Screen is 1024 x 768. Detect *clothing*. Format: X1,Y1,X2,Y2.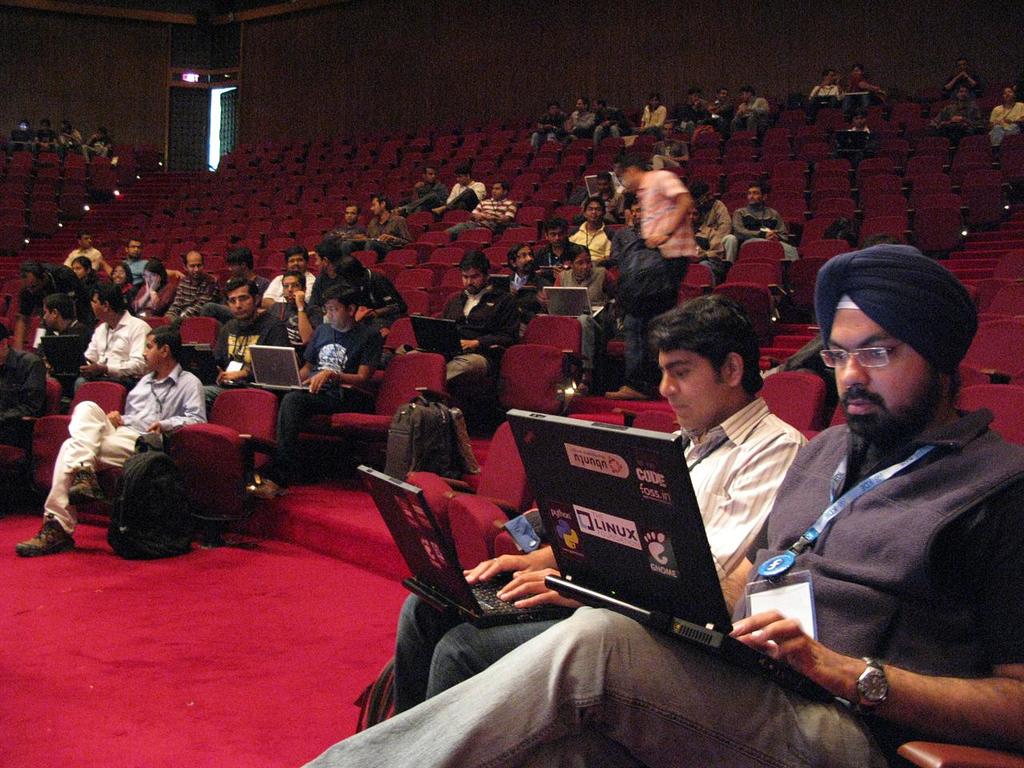
90,133,114,157.
